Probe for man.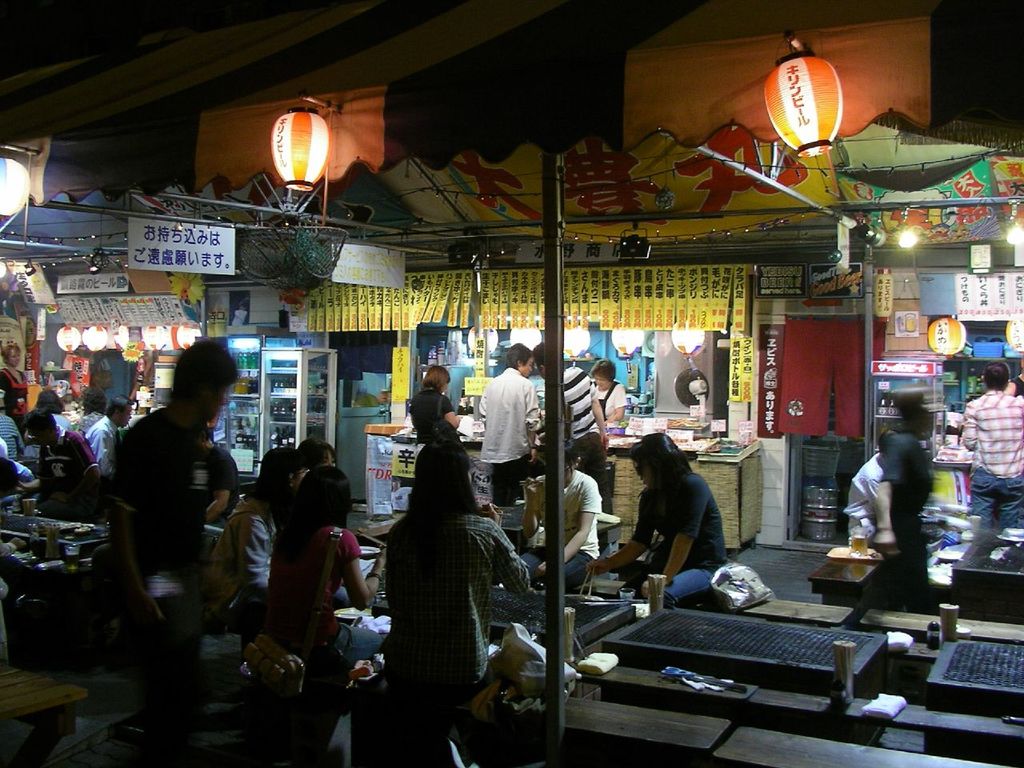
Probe result: rect(951, 366, 1023, 538).
